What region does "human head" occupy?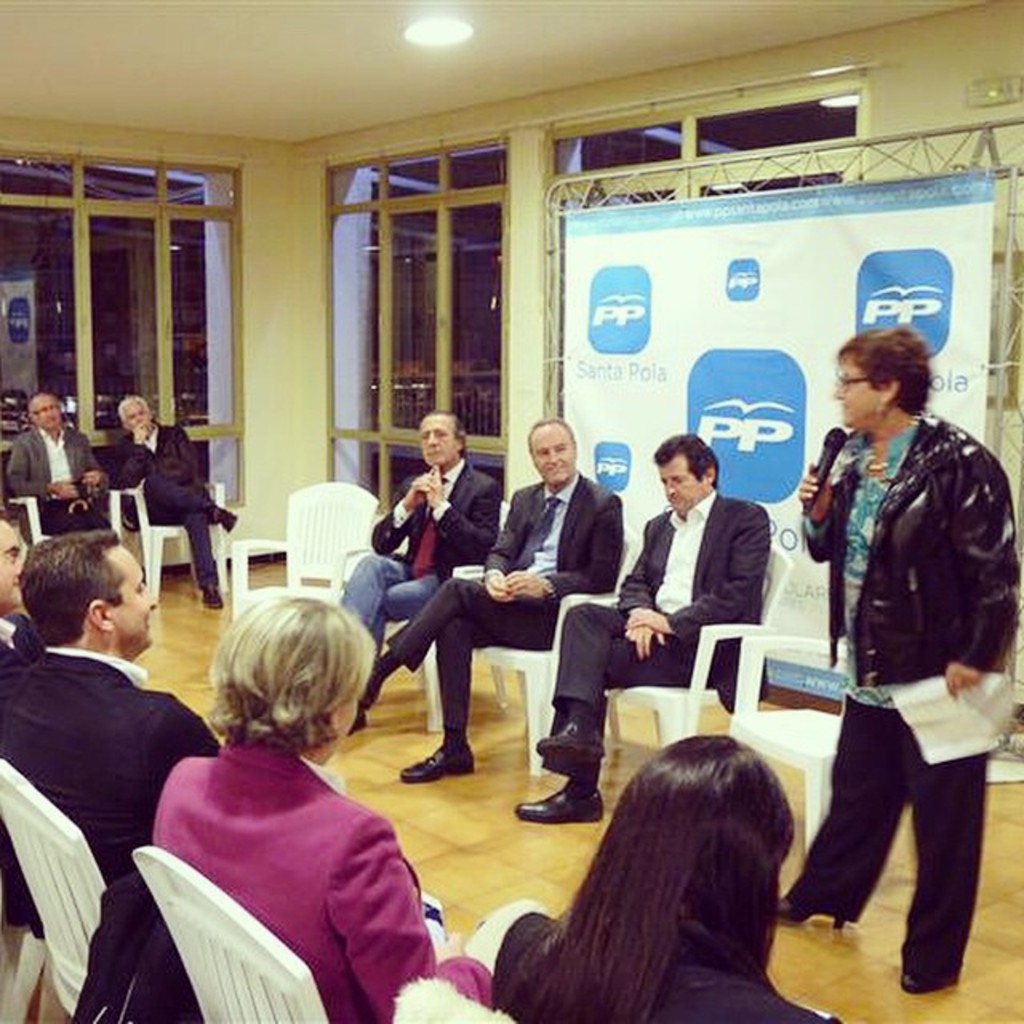
locate(520, 416, 578, 490).
